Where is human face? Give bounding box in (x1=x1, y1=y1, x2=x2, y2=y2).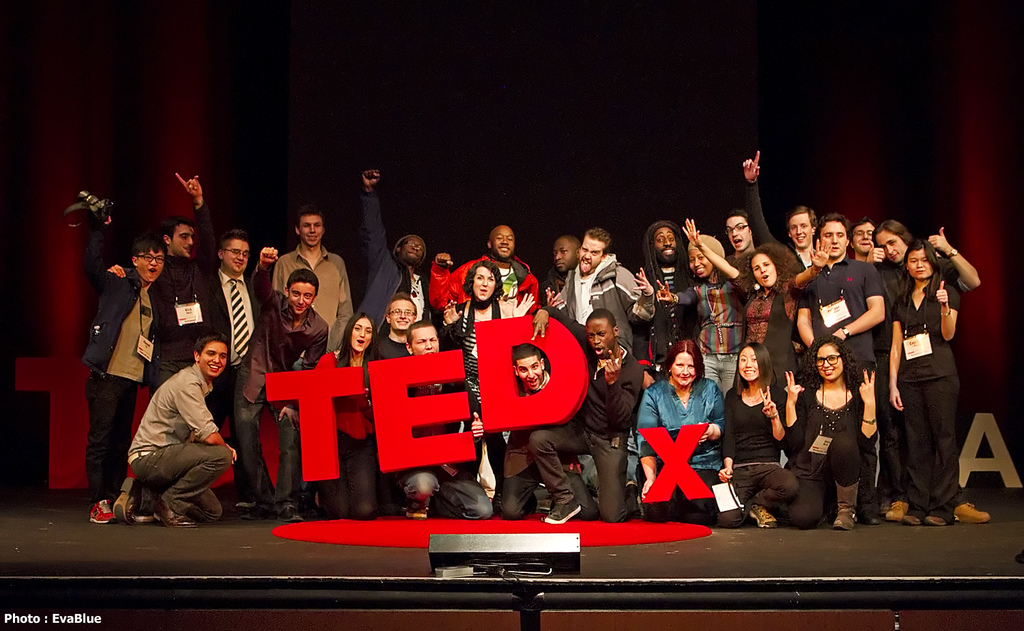
(x1=874, y1=227, x2=912, y2=262).
